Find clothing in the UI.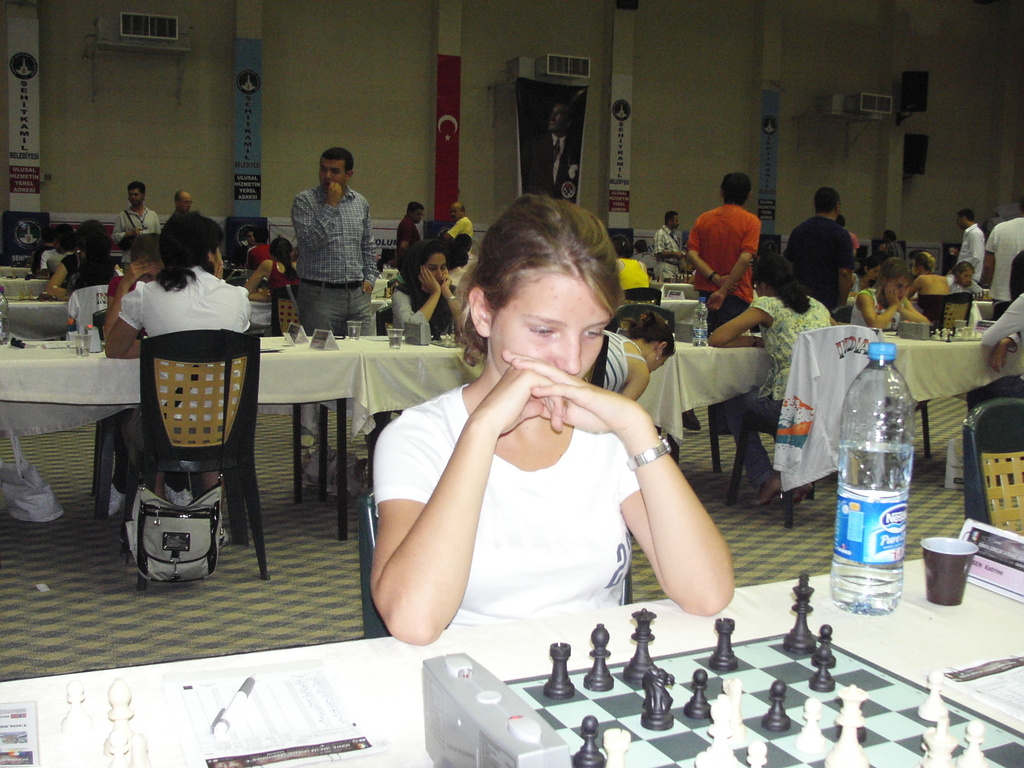
UI element at 984 218 1023 322.
